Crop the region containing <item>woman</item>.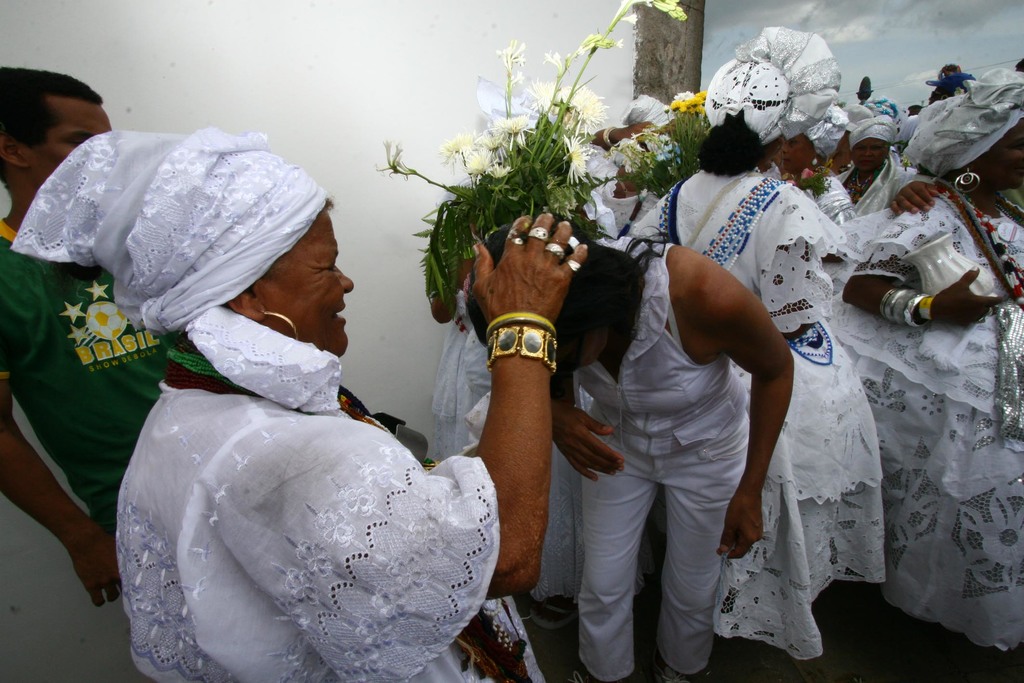
Crop region: select_region(778, 131, 853, 224).
